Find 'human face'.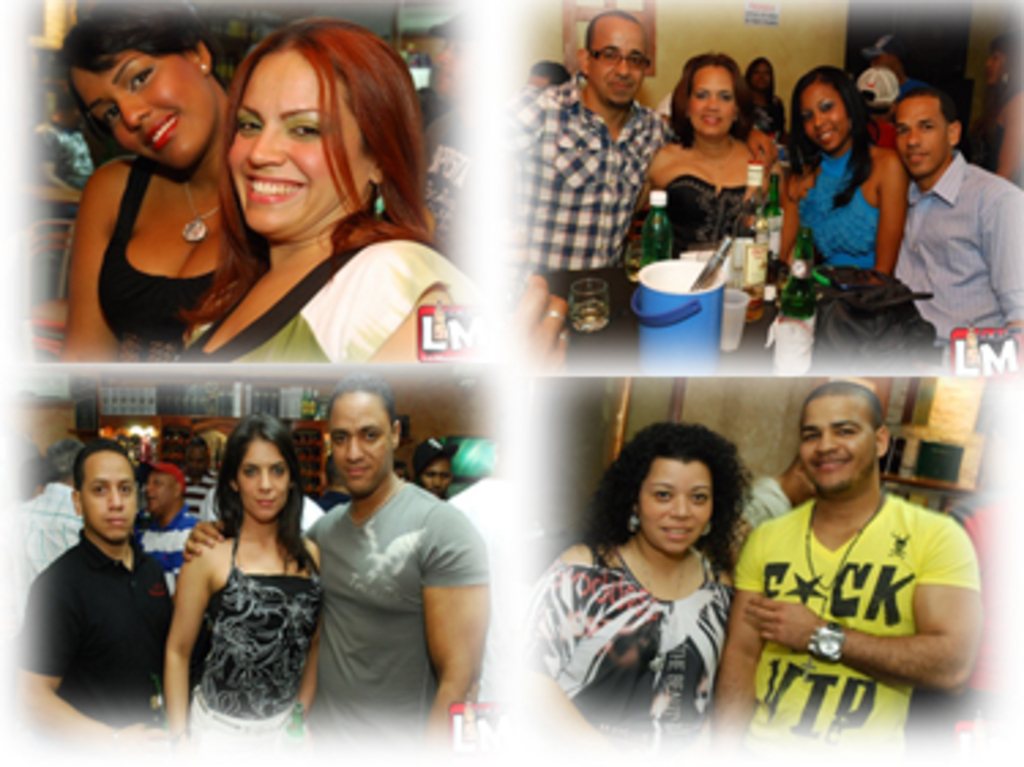
l=76, t=453, r=139, b=540.
